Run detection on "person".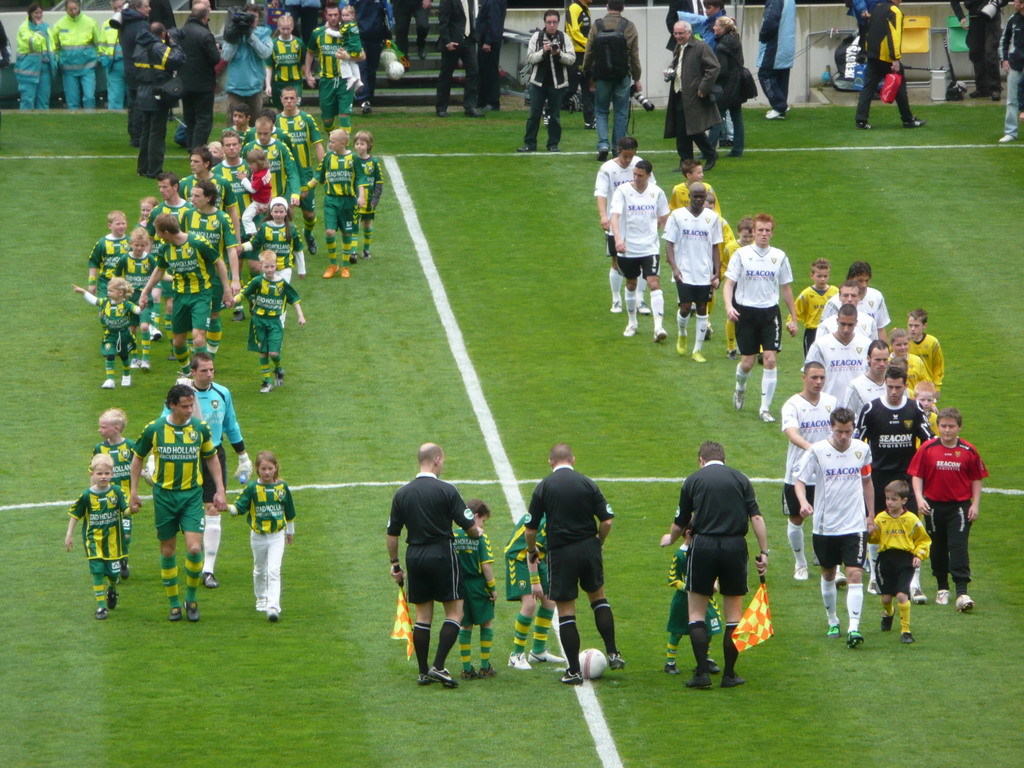
Result: (x1=755, y1=0, x2=796, y2=120).
